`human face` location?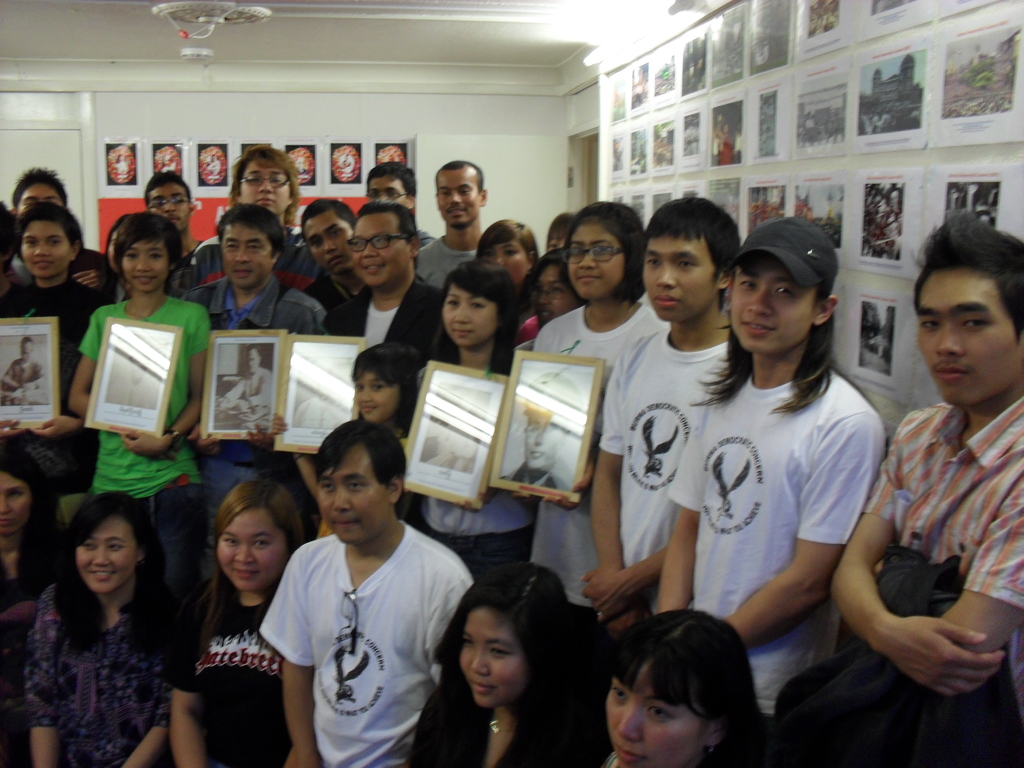
<bbox>239, 166, 289, 209</bbox>
